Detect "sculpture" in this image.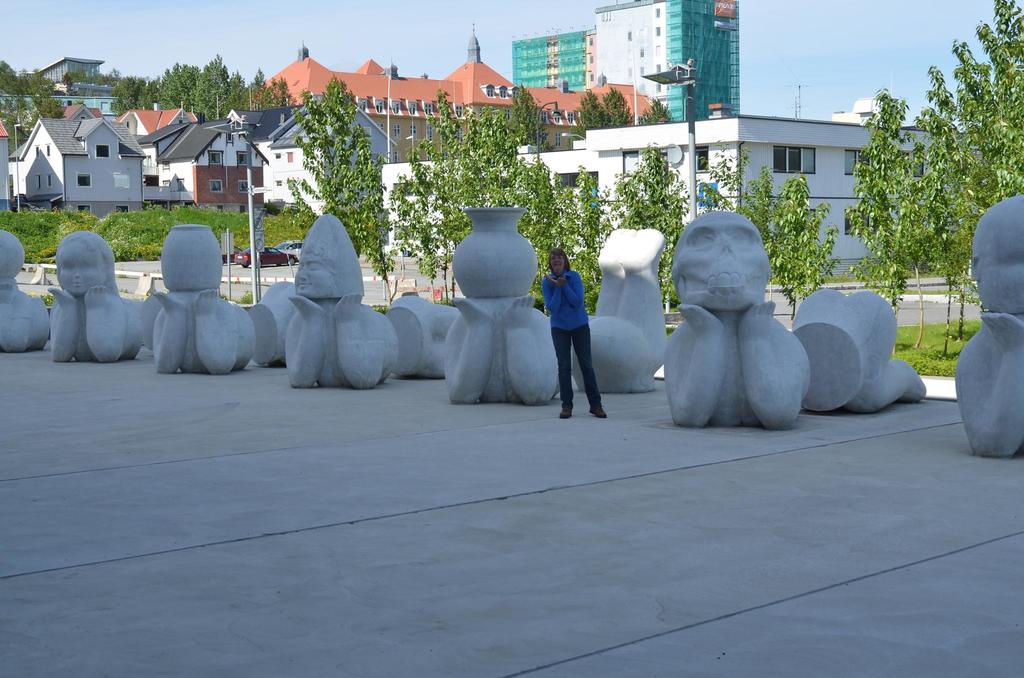
Detection: bbox(454, 204, 572, 420).
